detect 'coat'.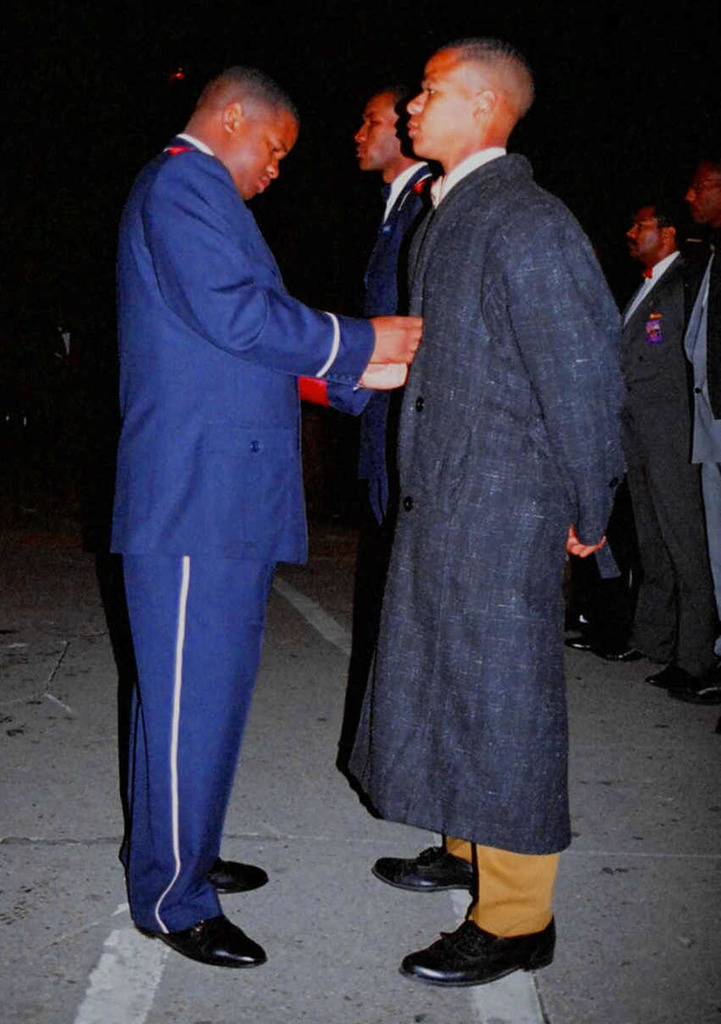
Detected at <region>320, 28, 629, 882</region>.
